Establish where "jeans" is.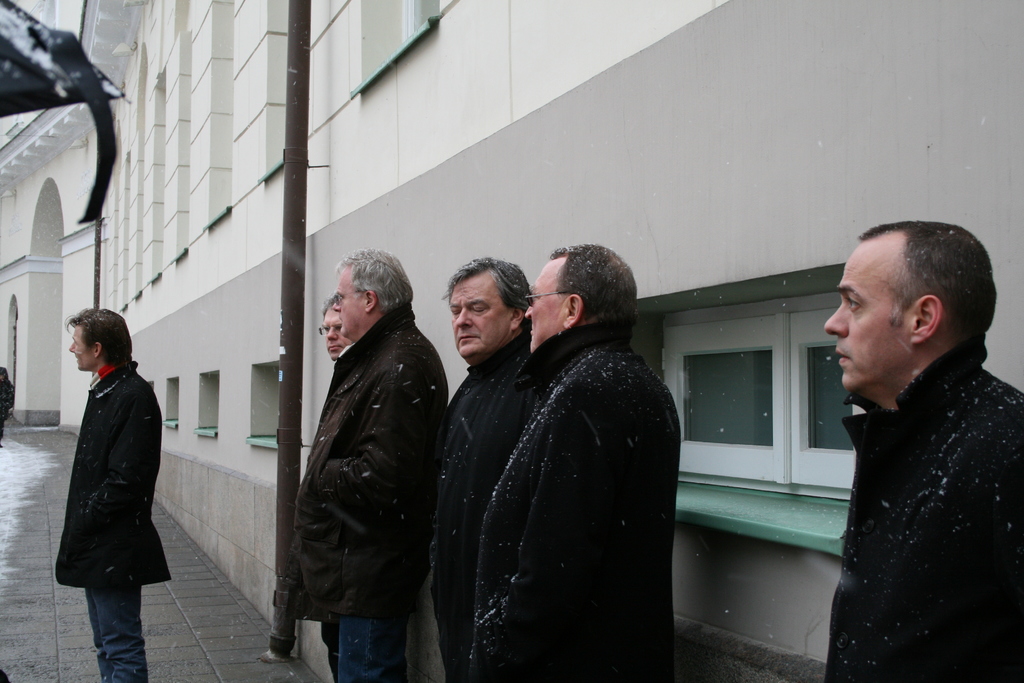
Established at BBox(68, 565, 144, 673).
